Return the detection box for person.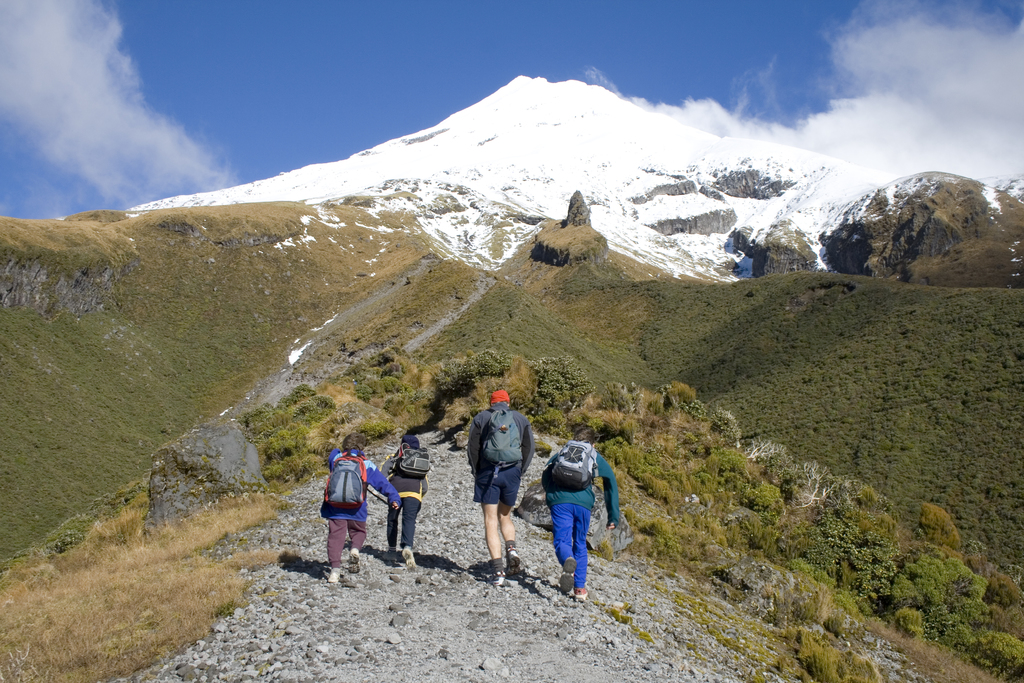
472/393/532/593.
